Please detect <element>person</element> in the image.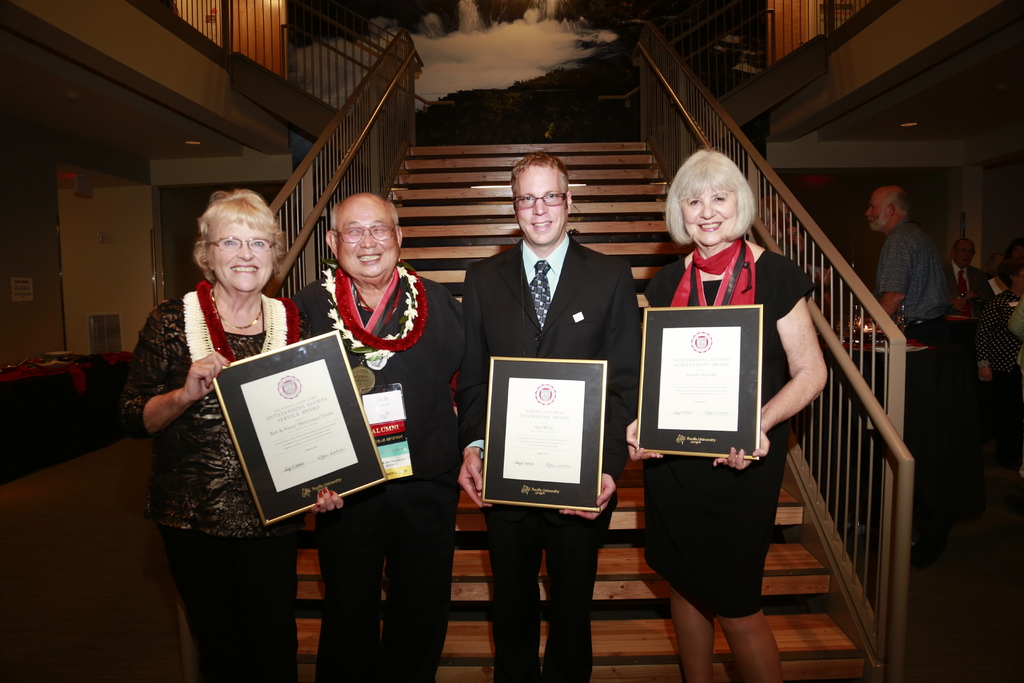
[x1=459, y1=154, x2=669, y2=682].
